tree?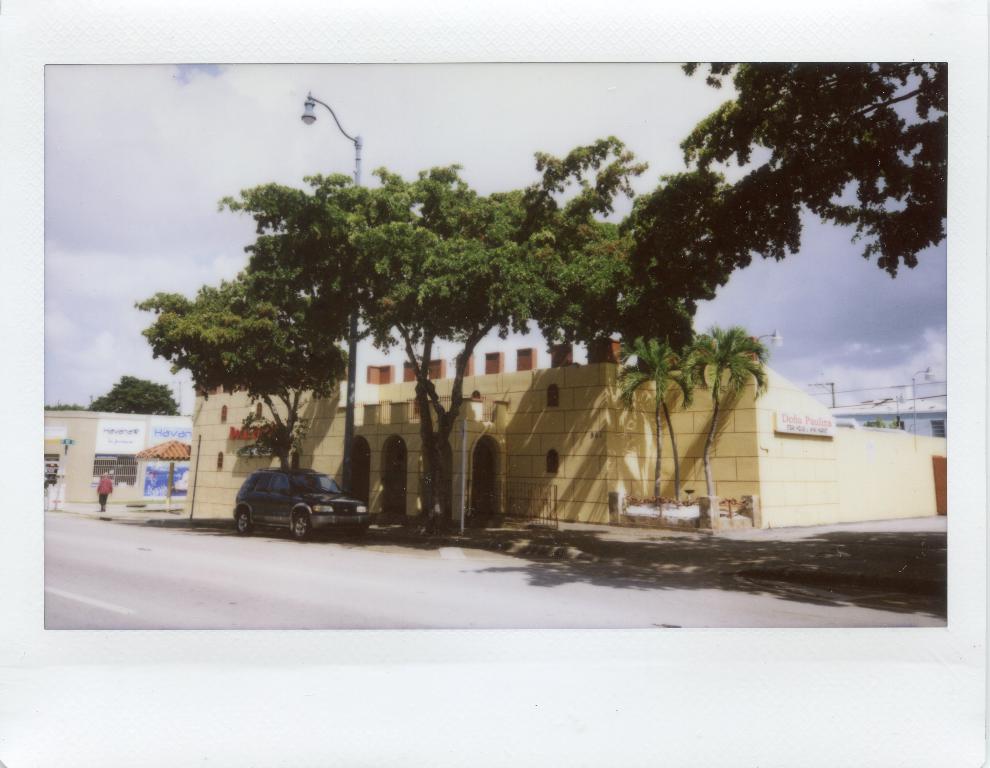
x1=624 y1=316 x2=762 y2=517
